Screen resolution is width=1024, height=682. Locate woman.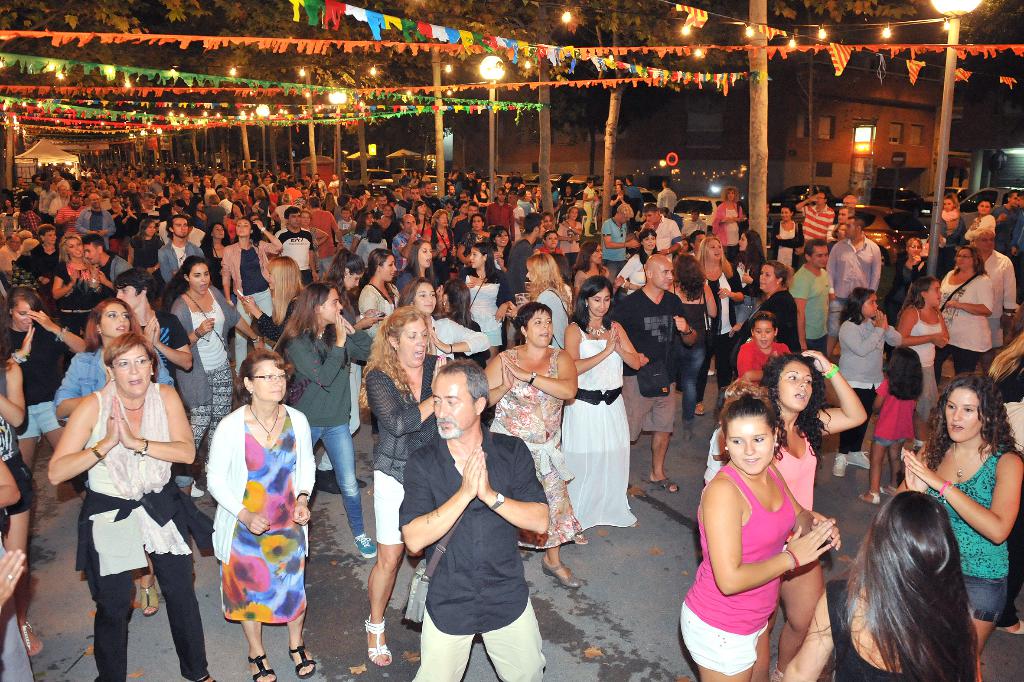
box=[572, 235, 632, 310].
